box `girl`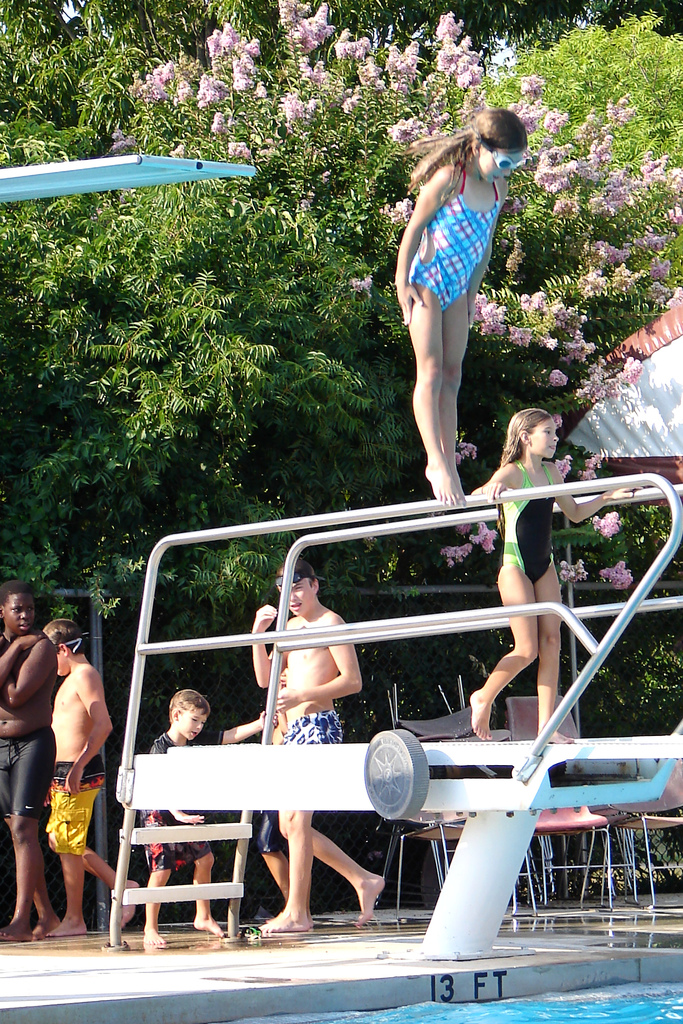
l=390, t=99, r=530, b=499
